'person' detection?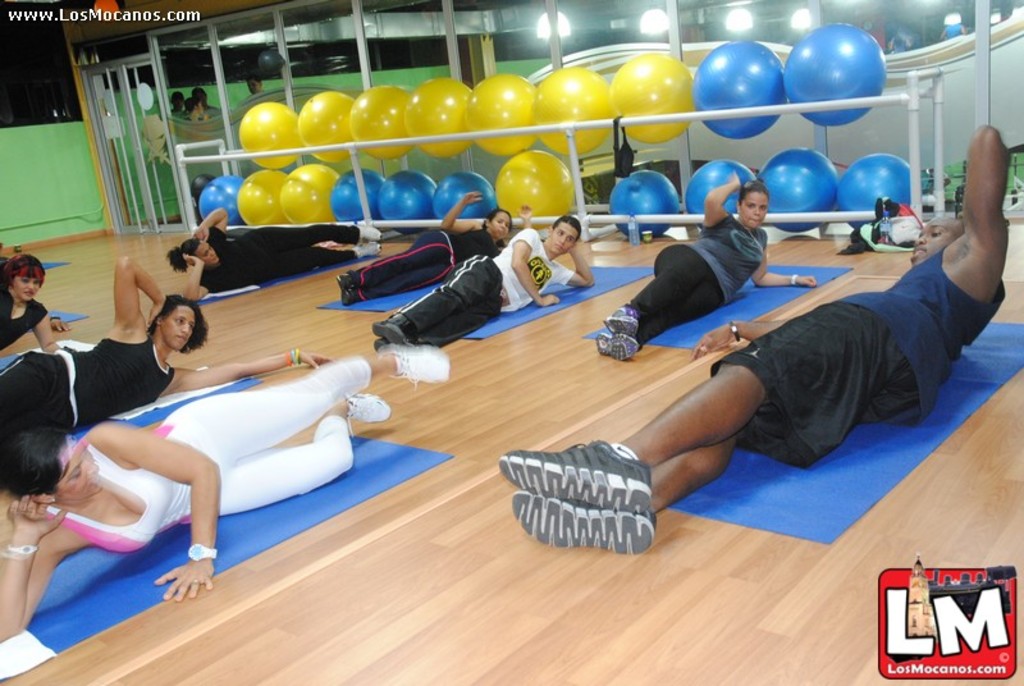
(0, 243, 69, 357)
